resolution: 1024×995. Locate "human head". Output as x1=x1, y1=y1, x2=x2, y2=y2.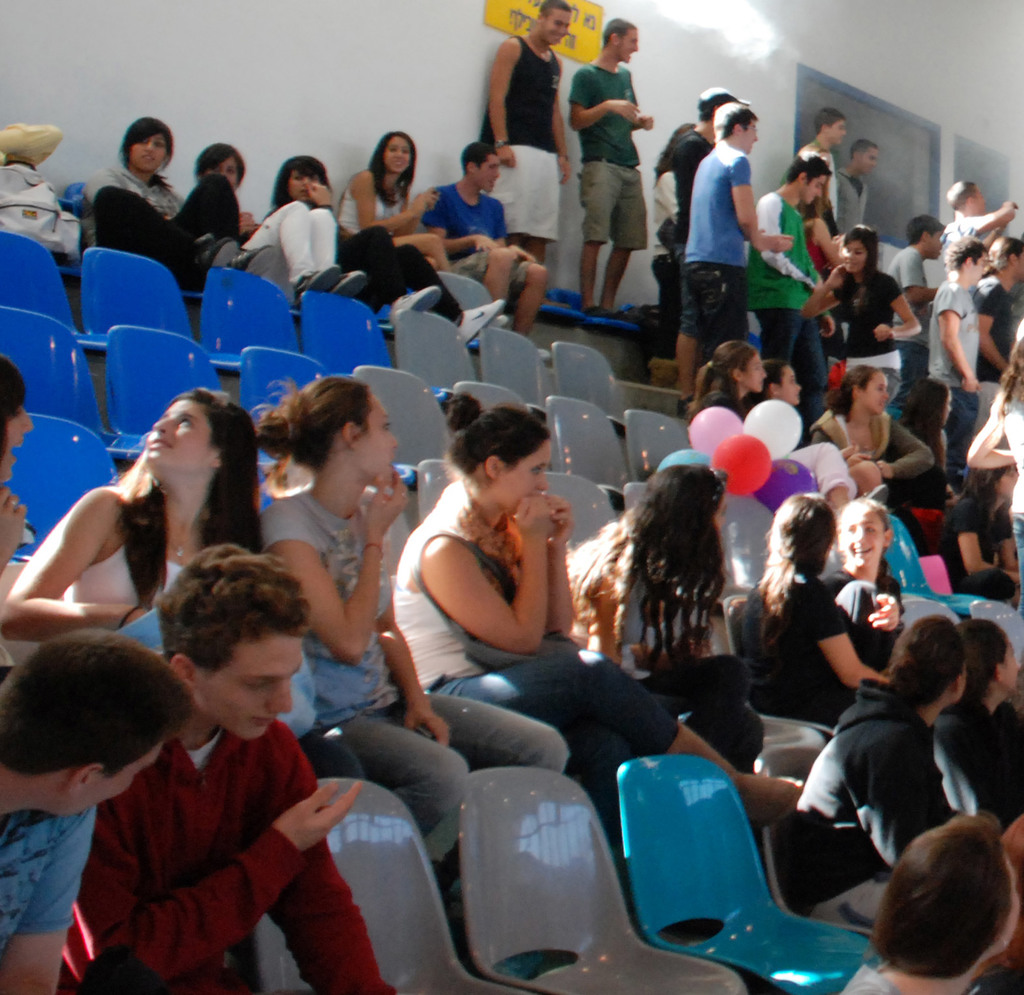
x1=946, y1=178, x2=986, y2=213.
